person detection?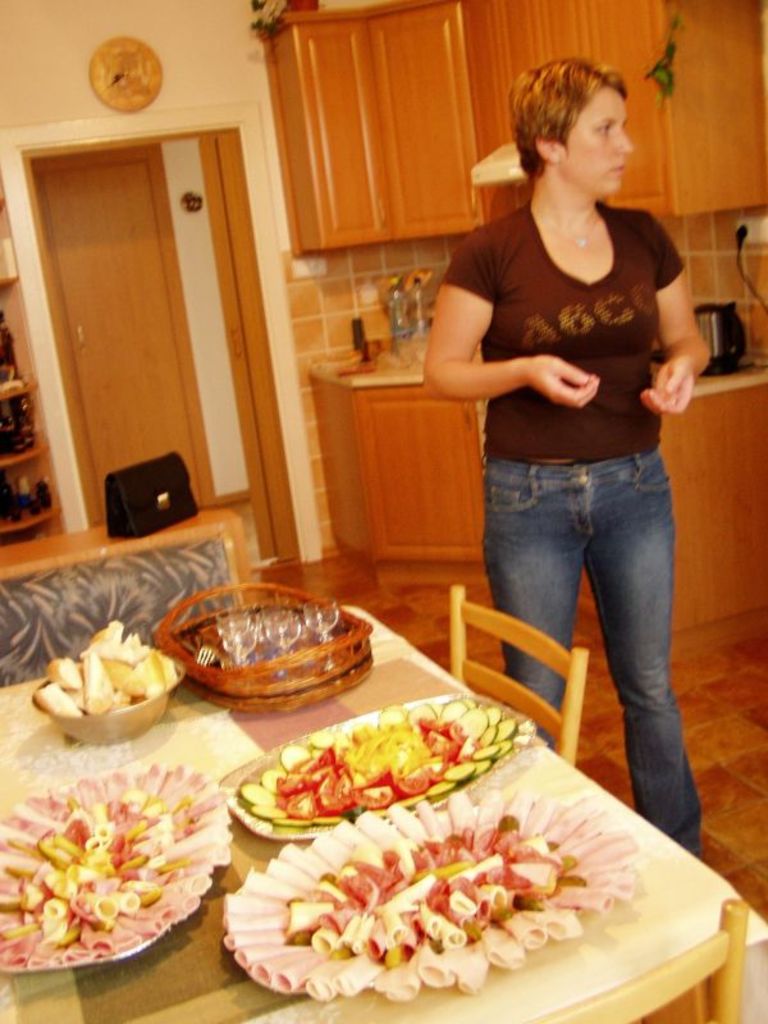
select_region(410, 45, 717, 876)
